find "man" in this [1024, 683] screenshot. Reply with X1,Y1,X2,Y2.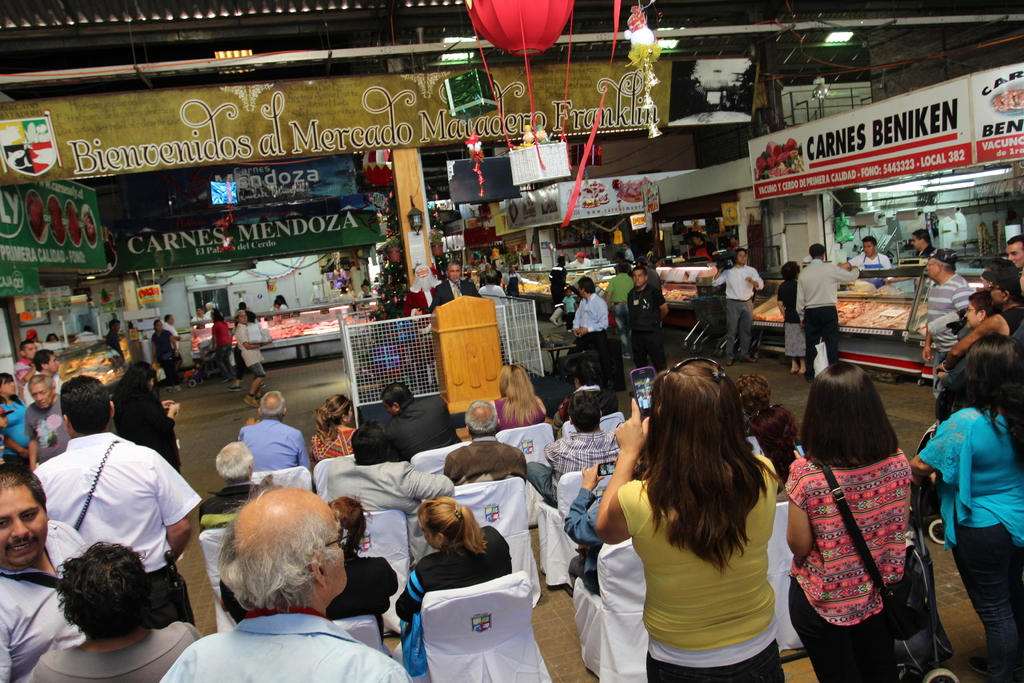
621,242,634,259.
